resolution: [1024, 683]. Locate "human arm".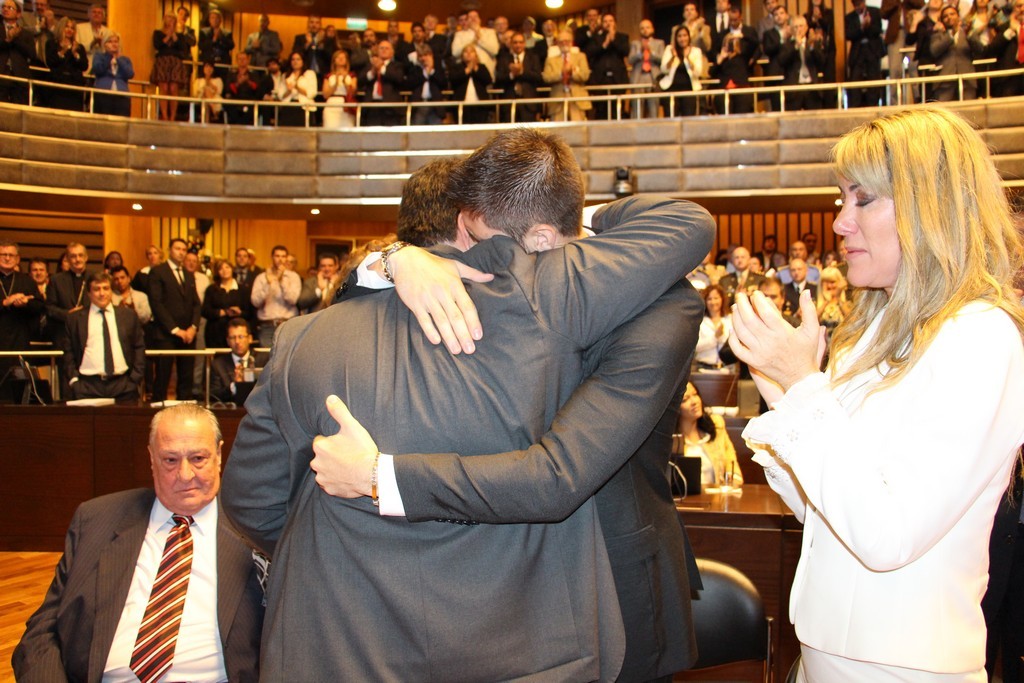
[left=968, top=16, right=984, bottom=42].
